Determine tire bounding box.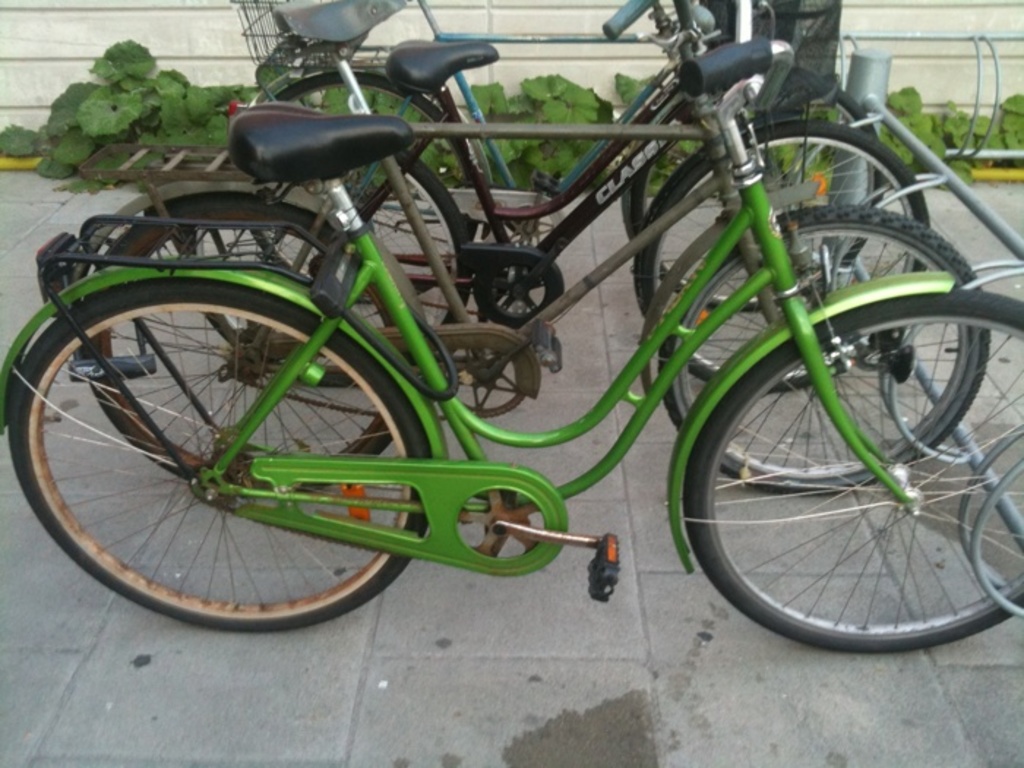
Determined: bbox=[683, 290, 1023, 654].
